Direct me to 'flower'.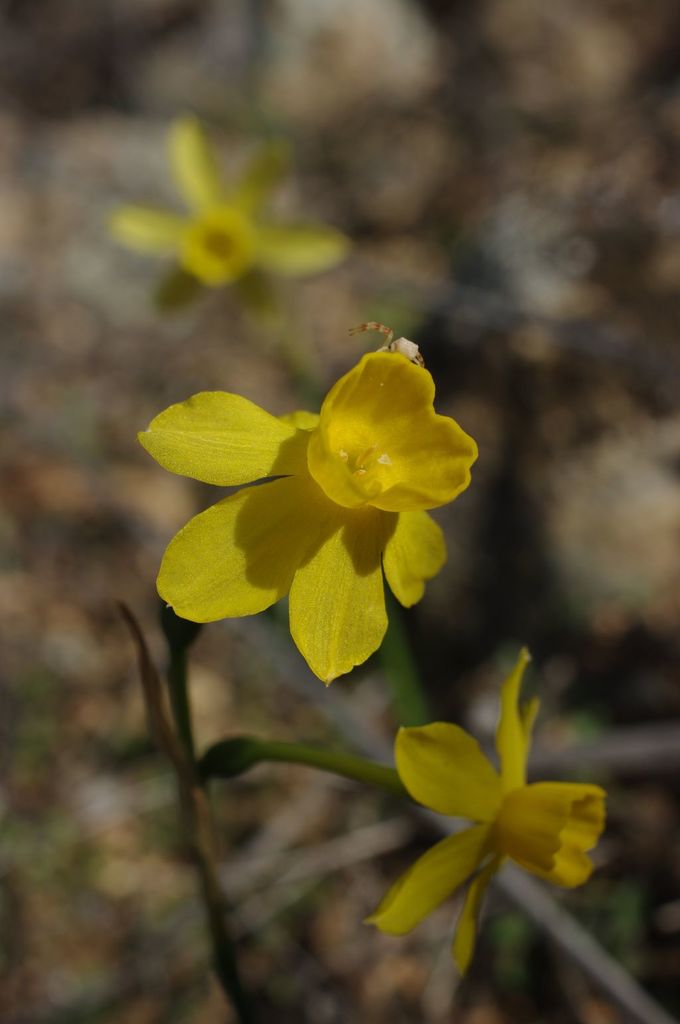
Direction: <bbox>157, 305, 483, 657</bbox>.
